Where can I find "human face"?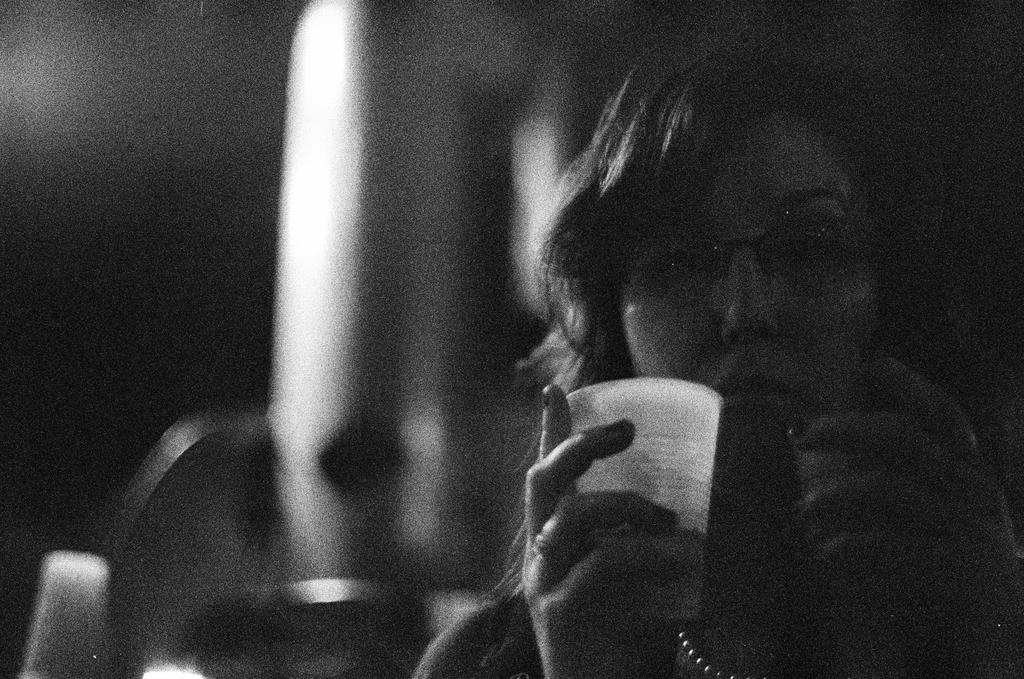
You can find it at region(618, 101, 888, 490).
